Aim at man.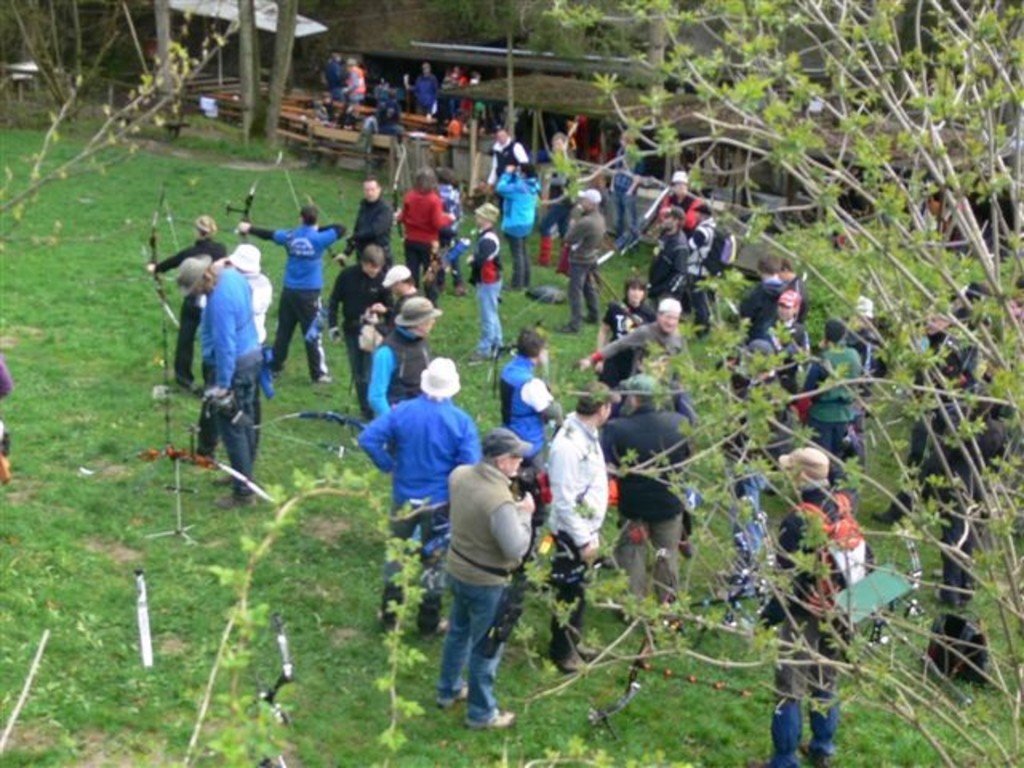
Aimed at <region>485, 120, 523, 213</region>.
